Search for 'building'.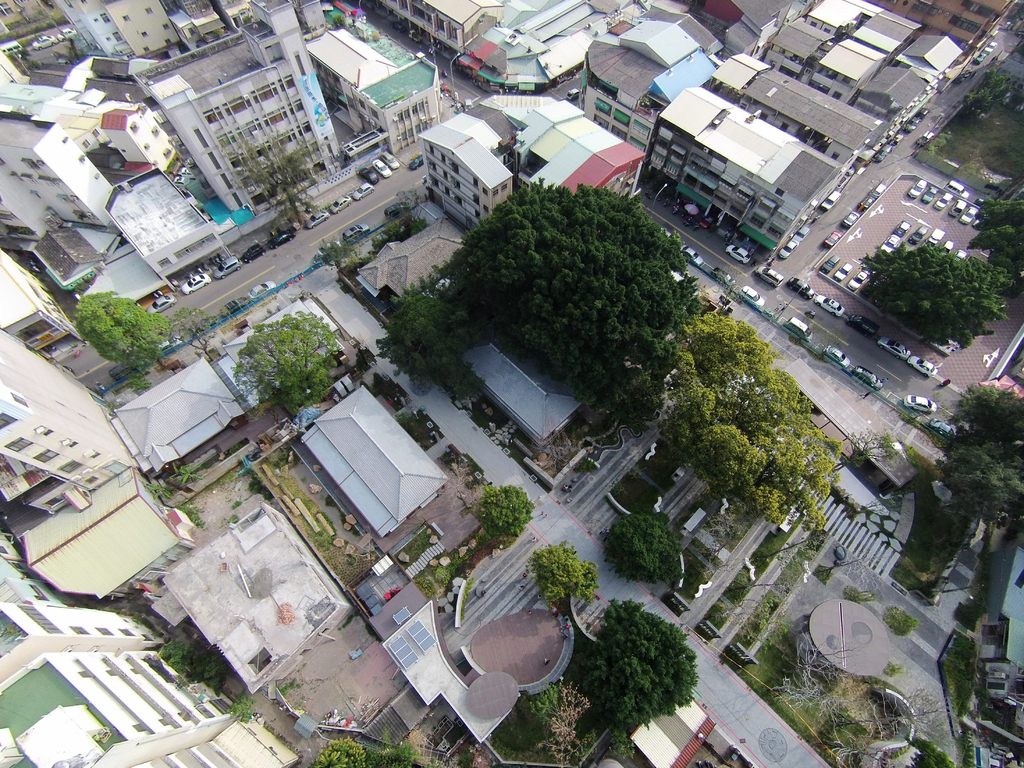
Found at box=[0, 327, 180, 580].
